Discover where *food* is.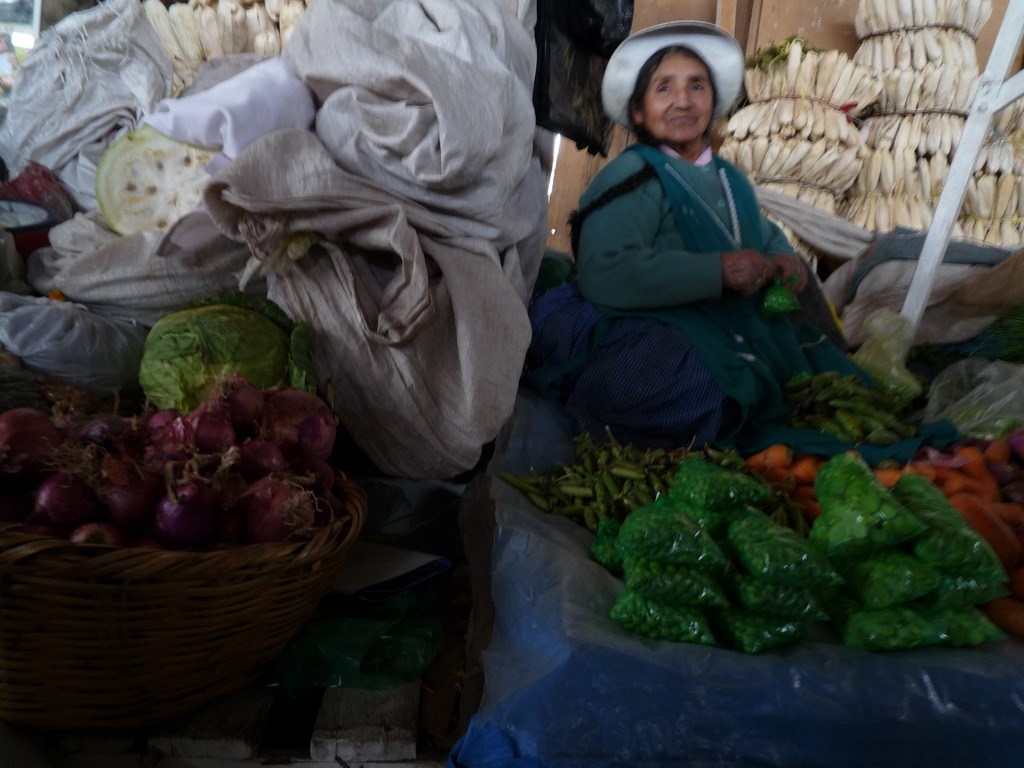
Discovered at Rect(0, 364, 340, 547).
